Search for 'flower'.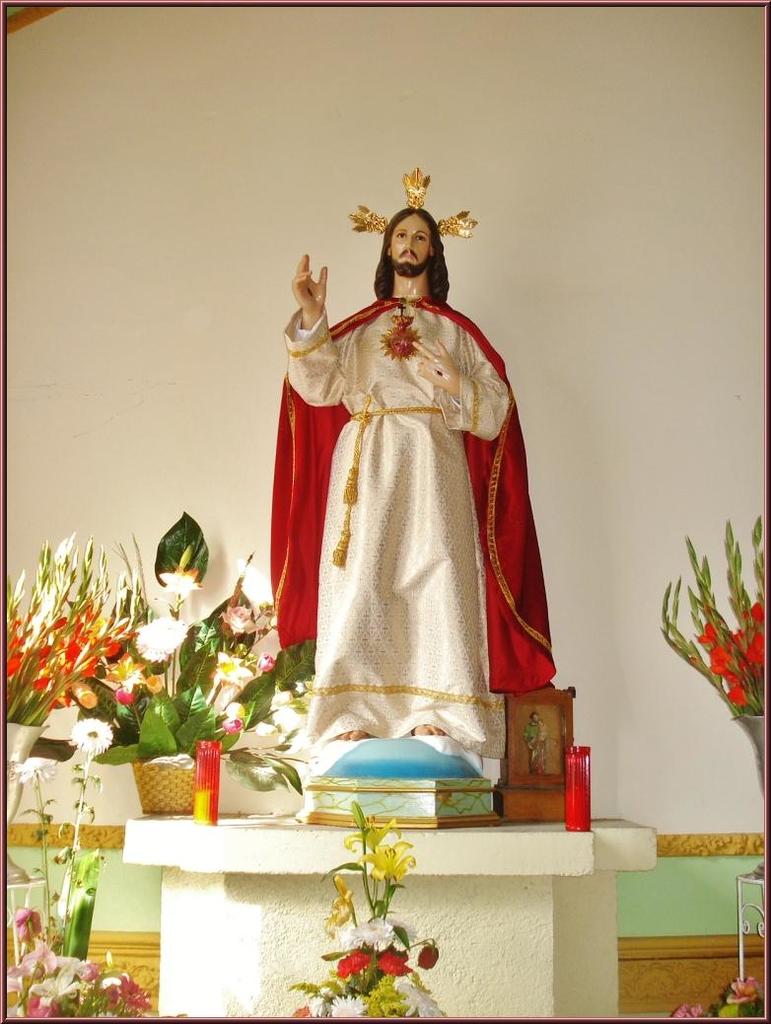
Found at bbox=[217, 651, 249, 687].
